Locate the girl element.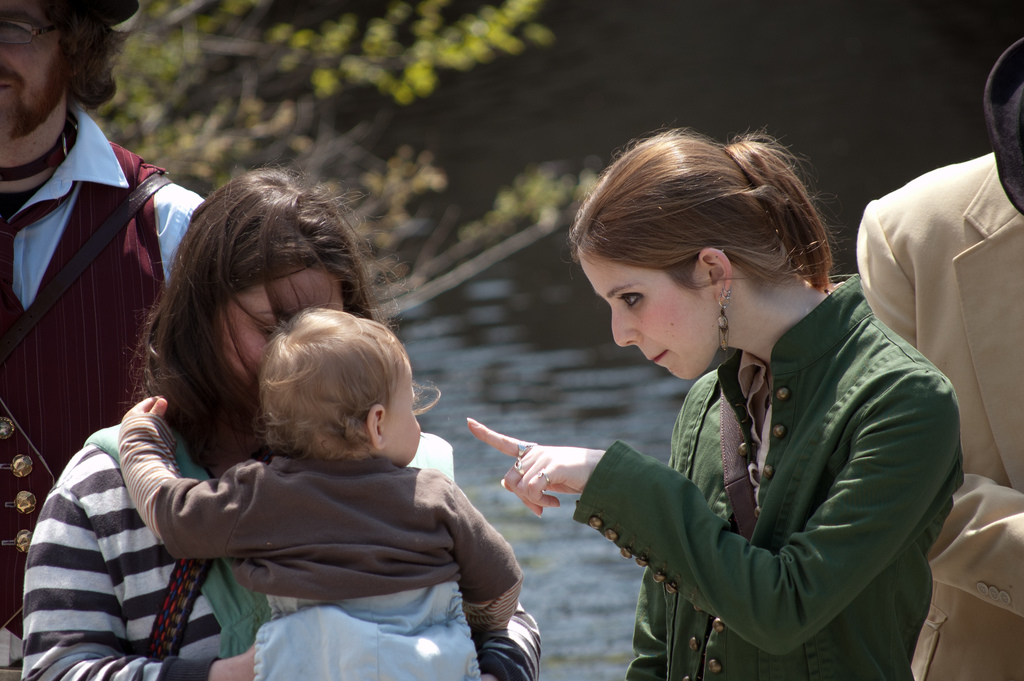
Element bbox: left=463, top=119, right=948, bottom=680.
